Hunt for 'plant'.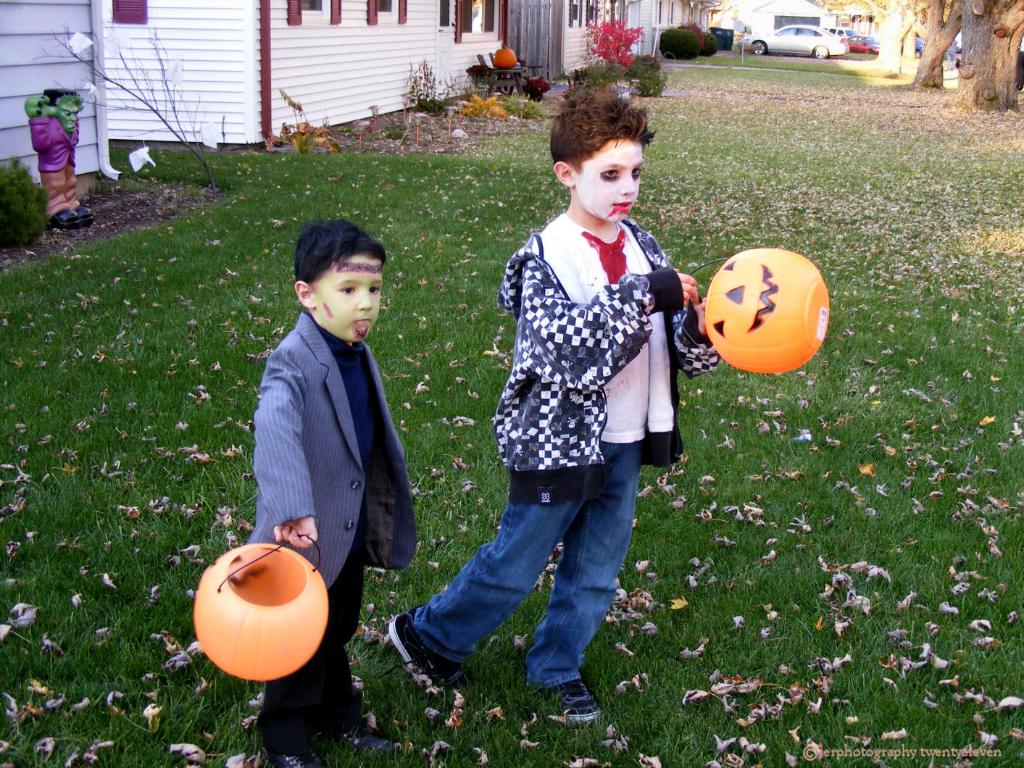
Hunted down at bbox(567, 53, 660, 99).
